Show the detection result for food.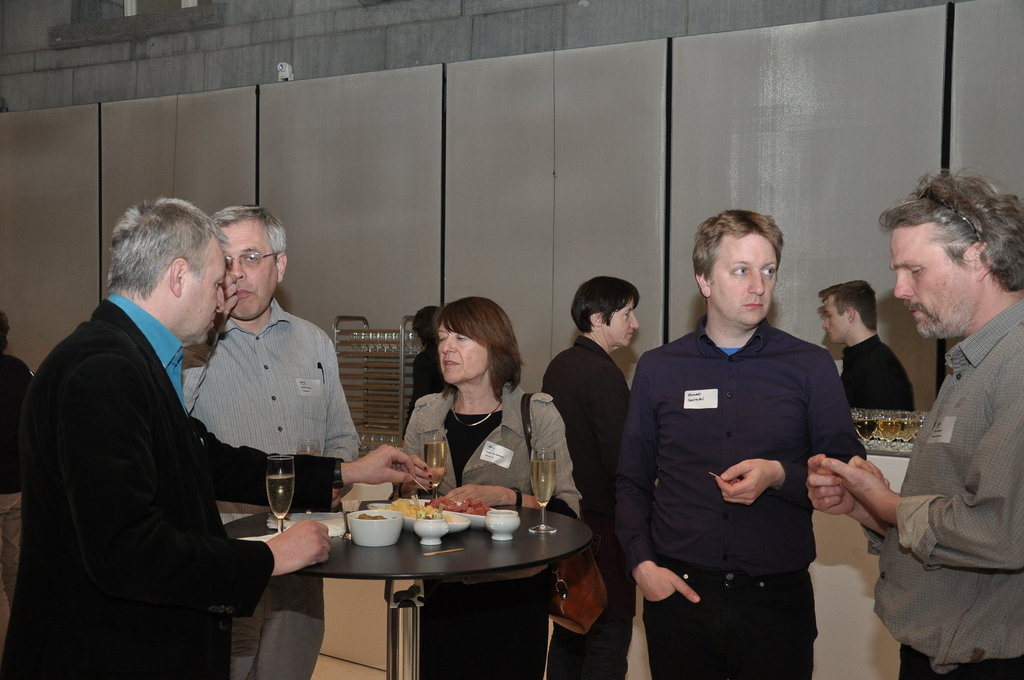
rect(385, 482, 493, 521).
